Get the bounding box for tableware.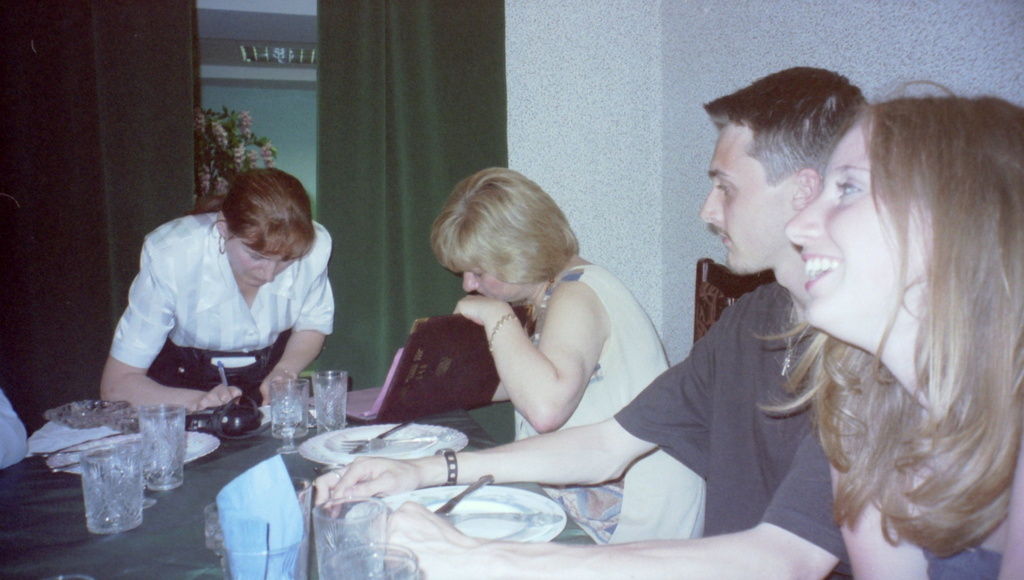
locate(309, 367, 349, 433).
